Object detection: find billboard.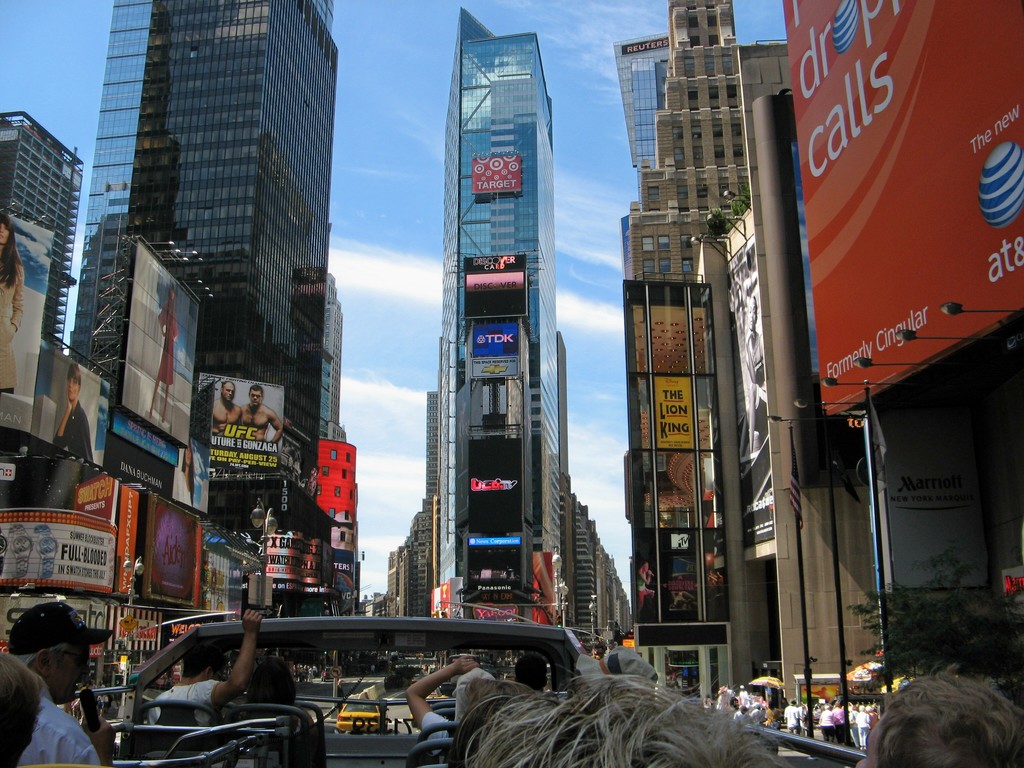
x1=105, y1=409, x2=177, y2=461.
